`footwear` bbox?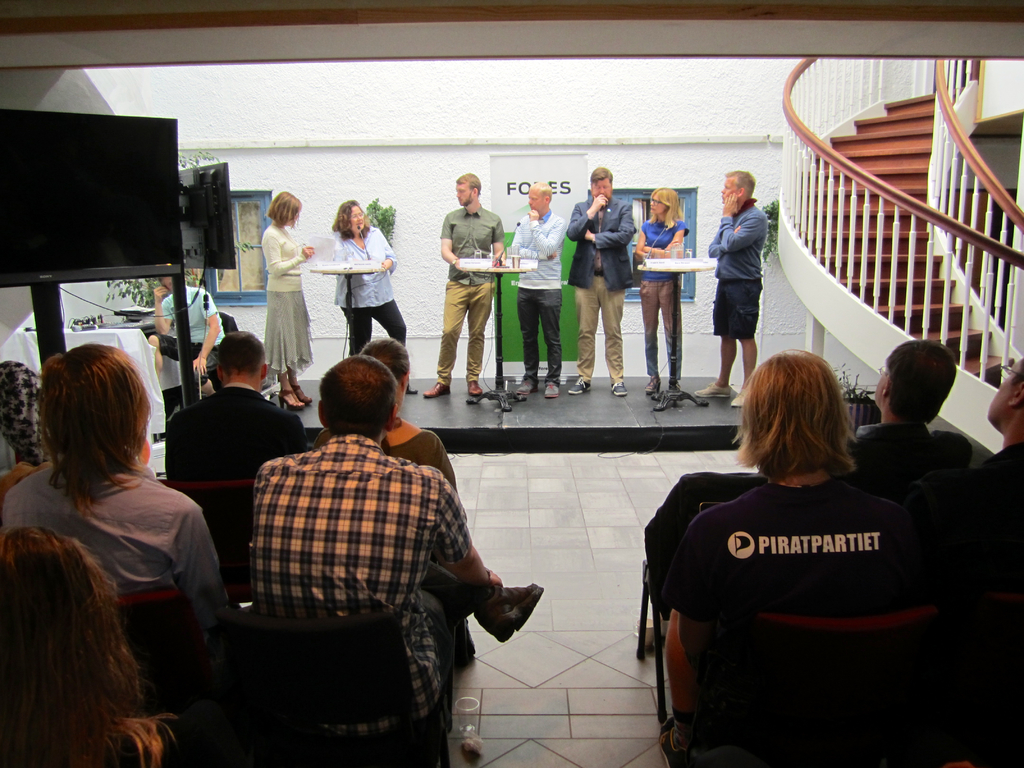
pyautogui.locateOnScreen(280, 387, 313, 409)
